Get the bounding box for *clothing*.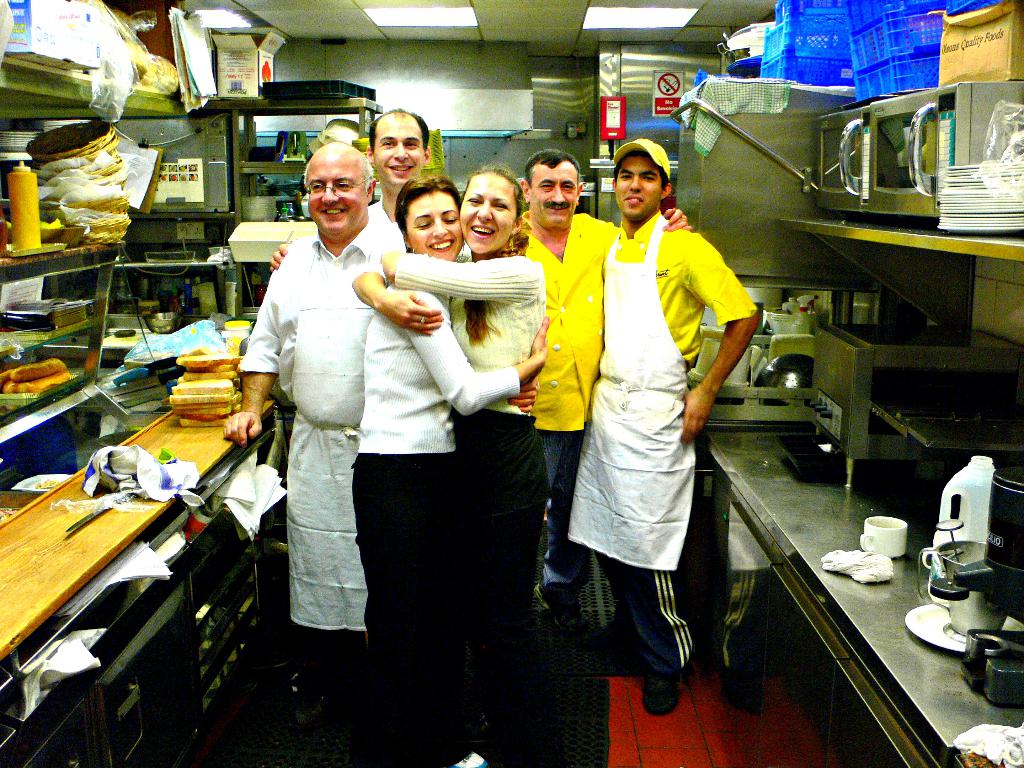
(234, 220, 405, 669).
